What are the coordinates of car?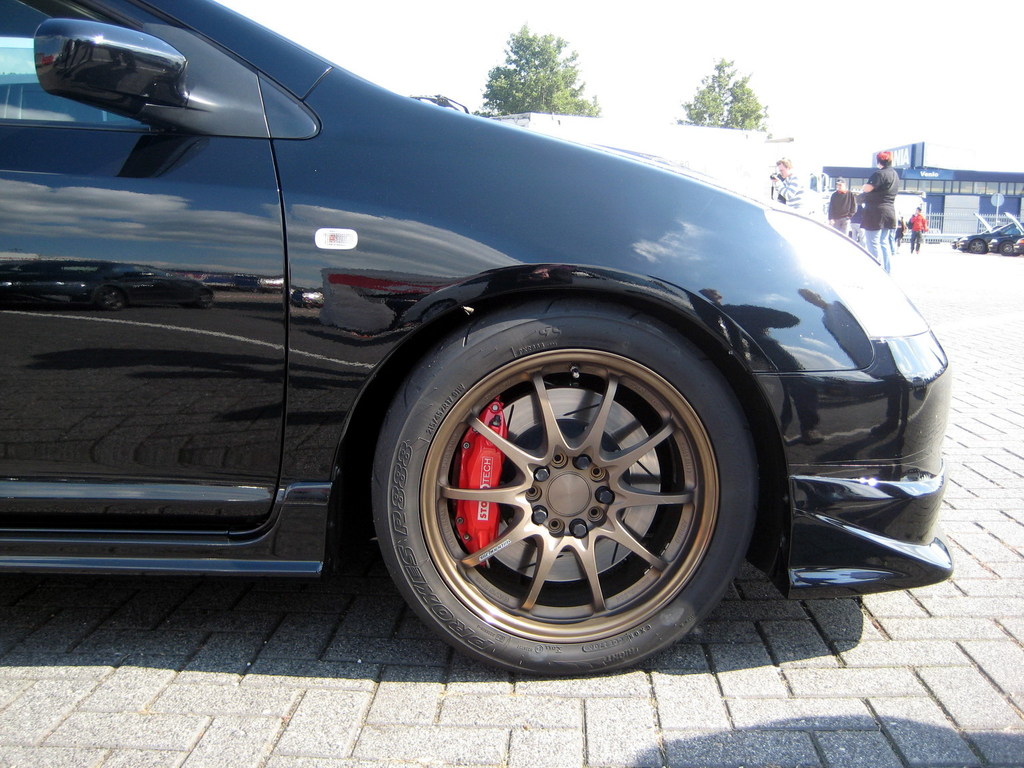
locate(955, 213, 1023, 255).
